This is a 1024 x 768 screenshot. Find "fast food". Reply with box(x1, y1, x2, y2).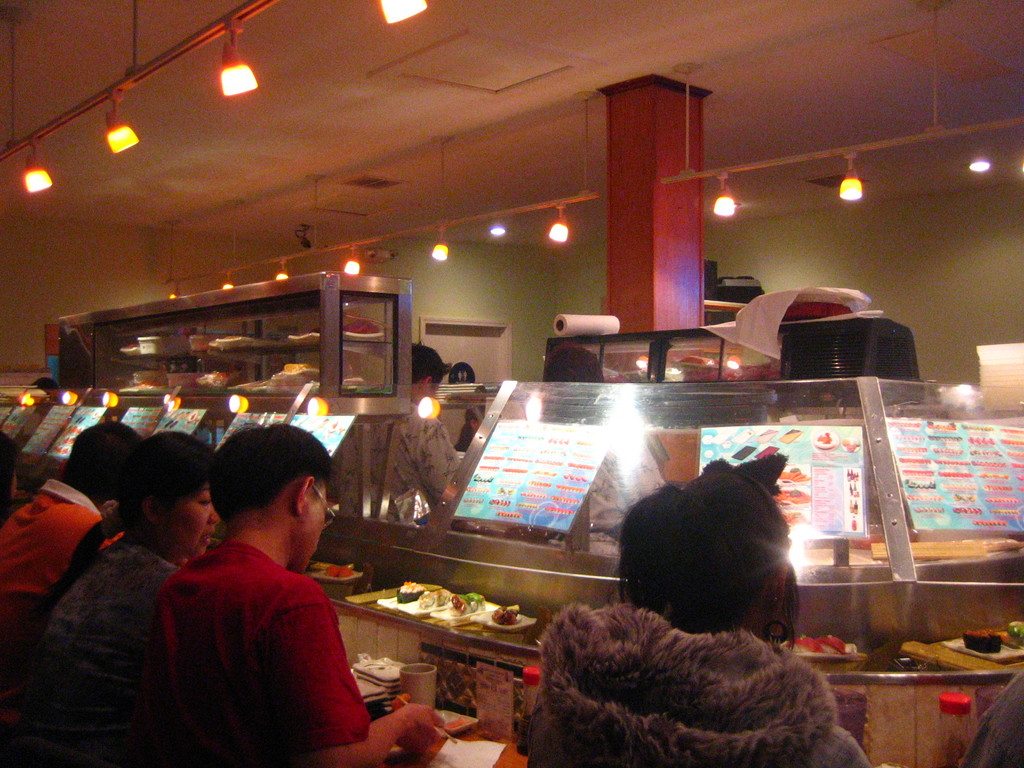
box(396, 580, 421, 605).
